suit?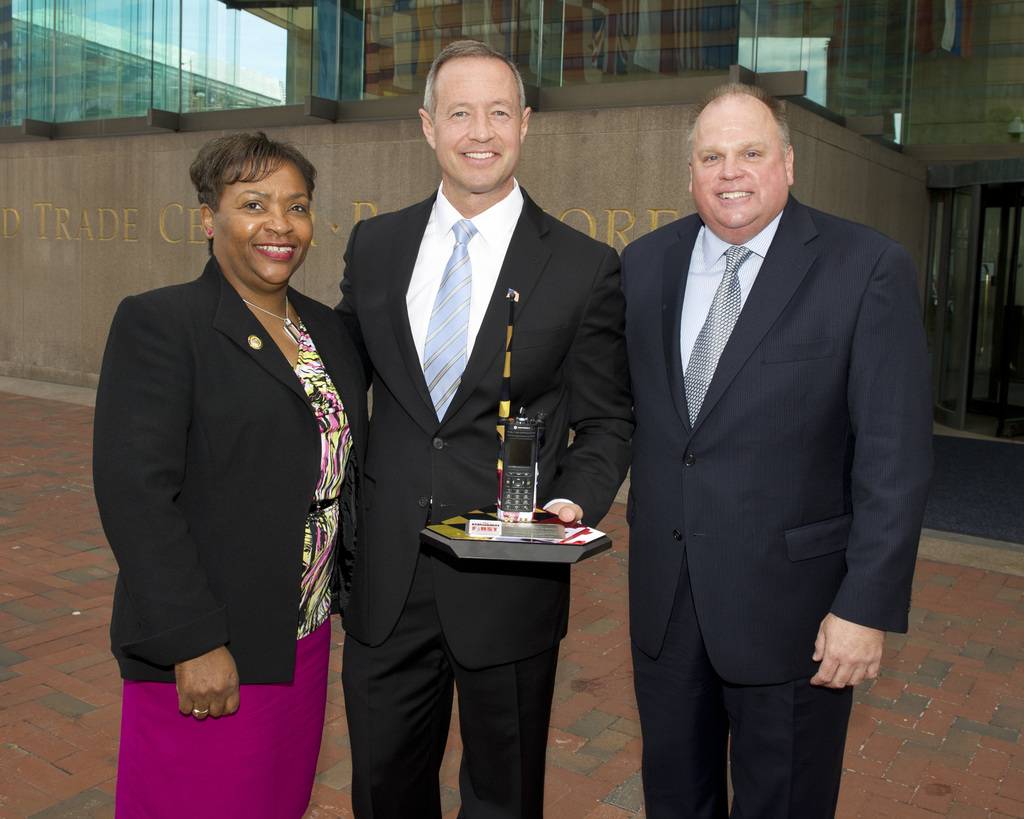
85/250/372/683
